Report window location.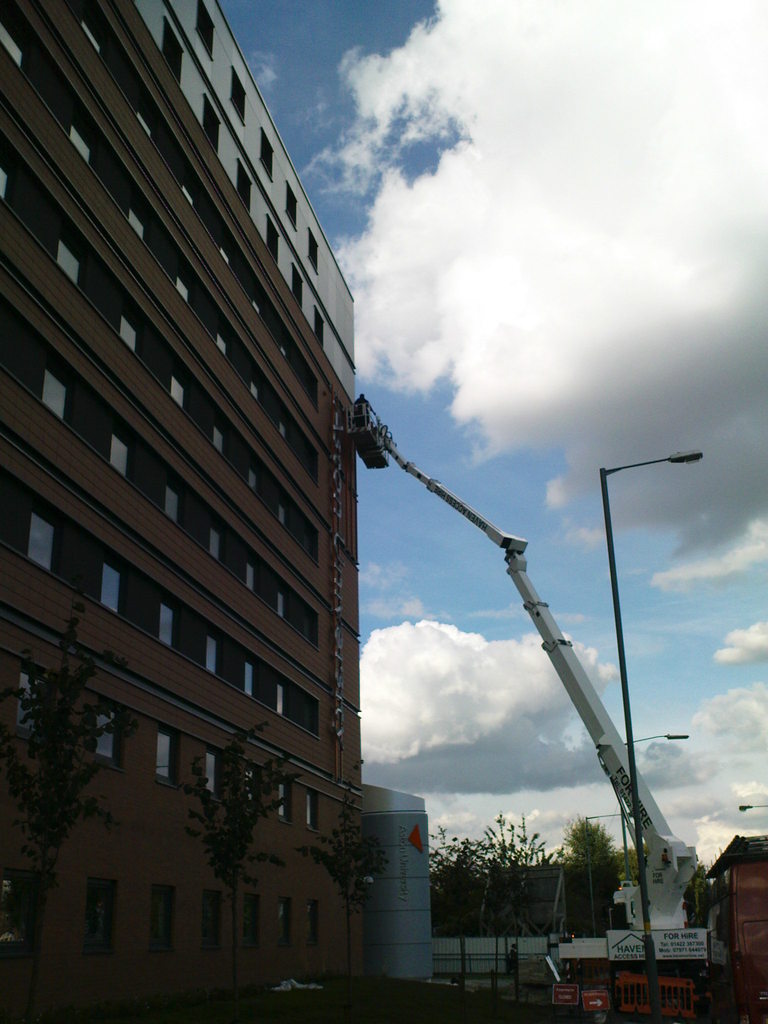
Report: region(243, 652, 261, 702).
